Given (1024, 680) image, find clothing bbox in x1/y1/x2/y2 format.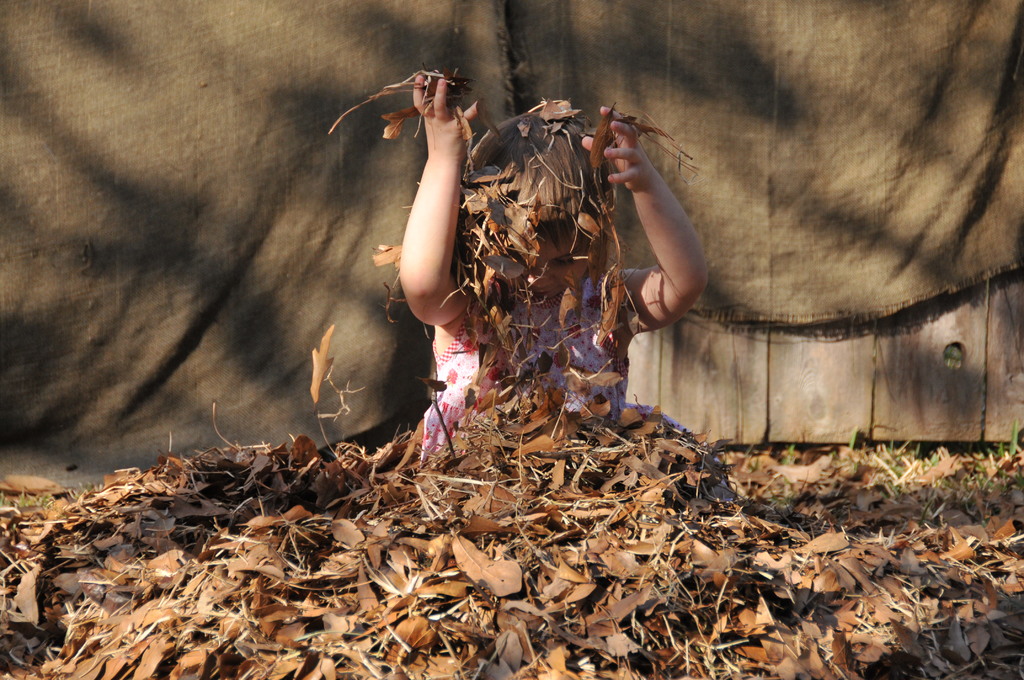
417/266/716/462.
